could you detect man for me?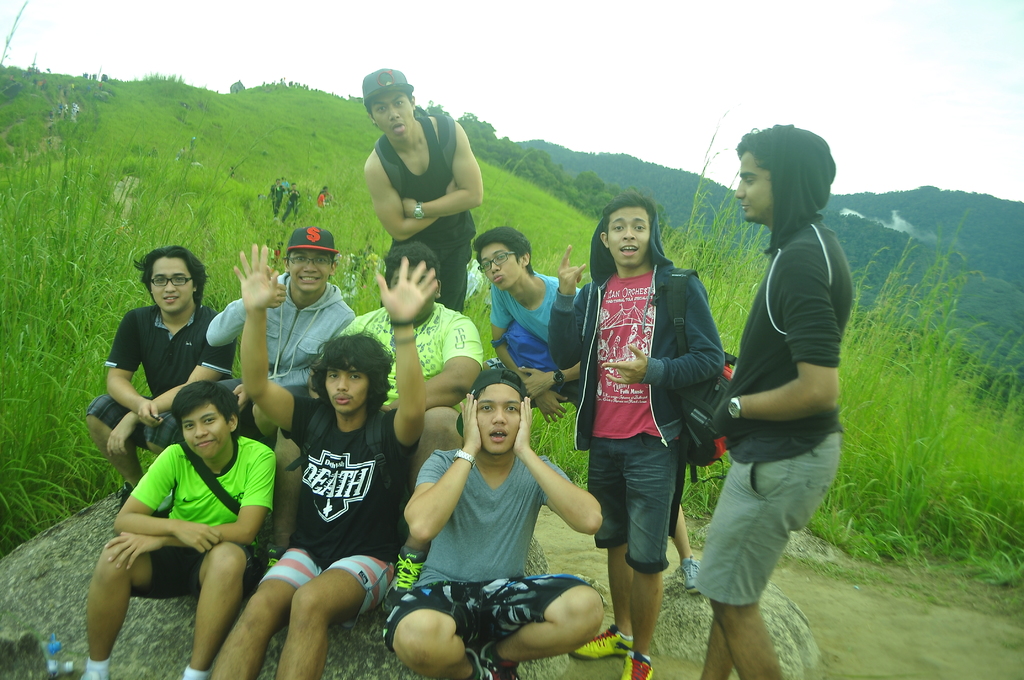
Detection result: x1=548, y1=193, x2=720, y2=679.
